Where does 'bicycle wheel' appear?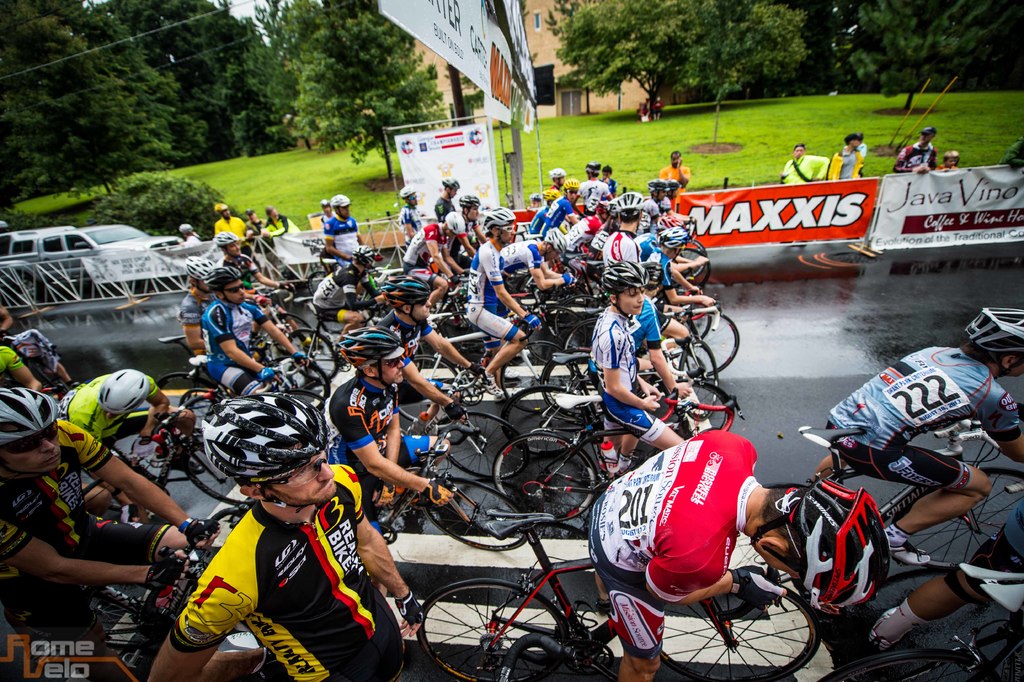
Appears at [678, 310, 740, 378].
